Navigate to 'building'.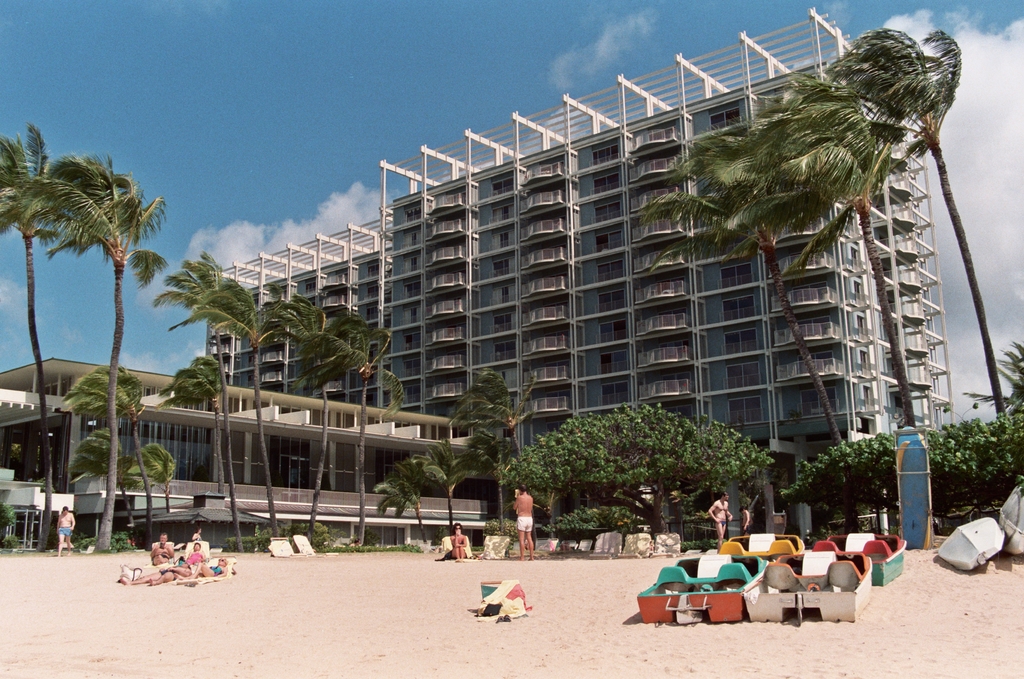
Navigation target: 0, 6, 966, 548.
